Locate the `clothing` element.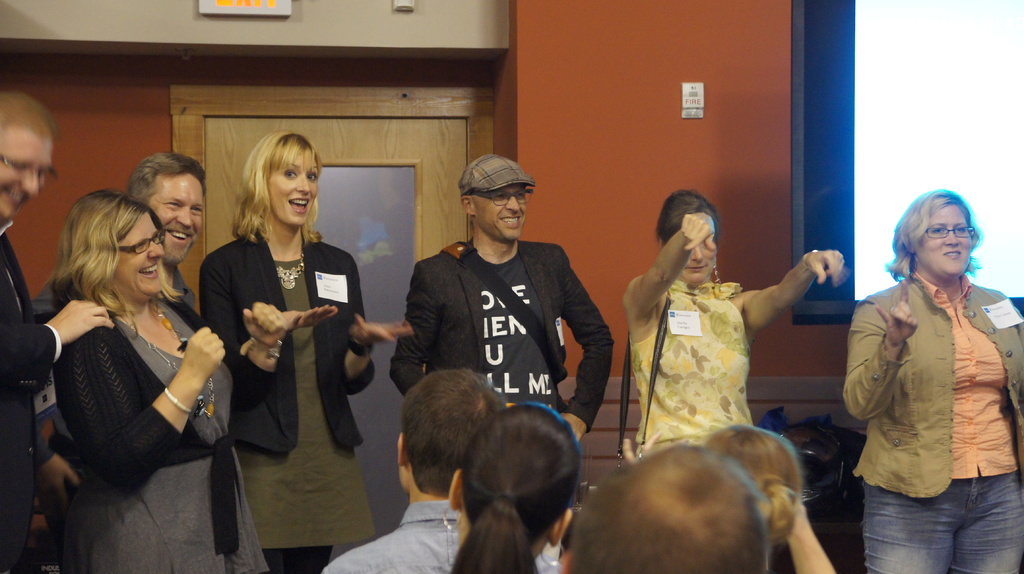
Element bbox: 58, 299, 278, 573.
